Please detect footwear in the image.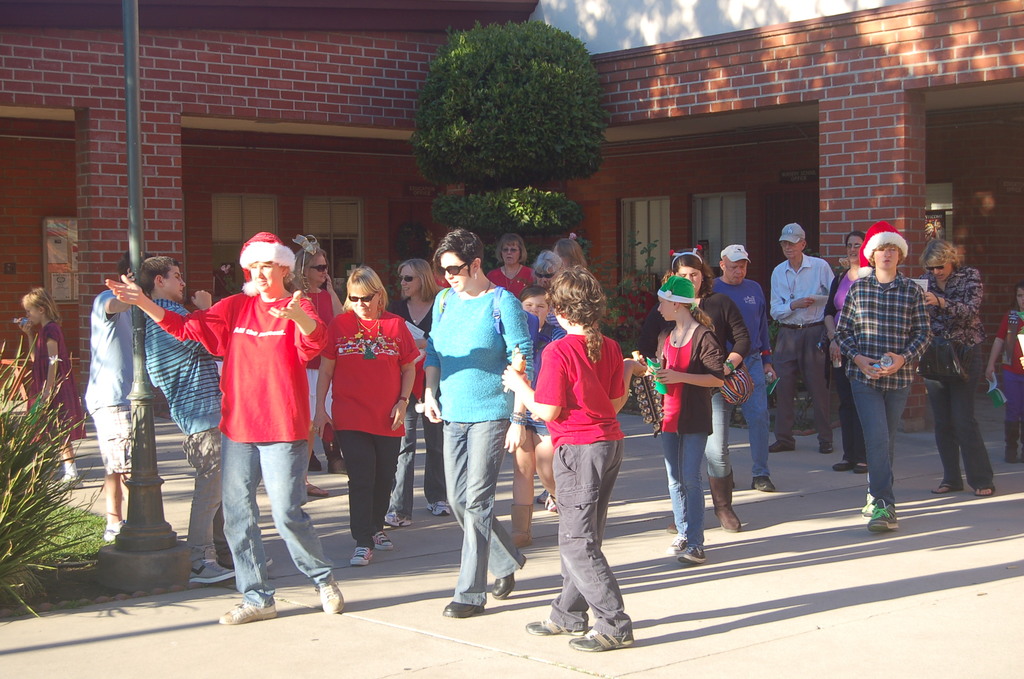
<region>429, 502, 451, 516</region>.
